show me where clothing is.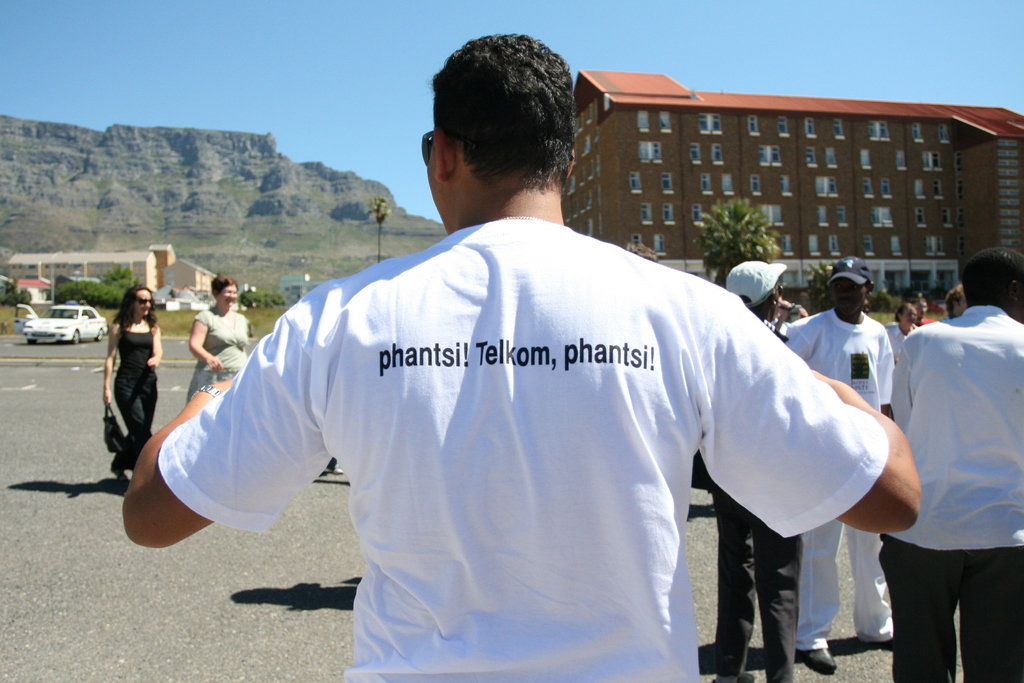
clothing is at detection(182, 299, 255, 404).
